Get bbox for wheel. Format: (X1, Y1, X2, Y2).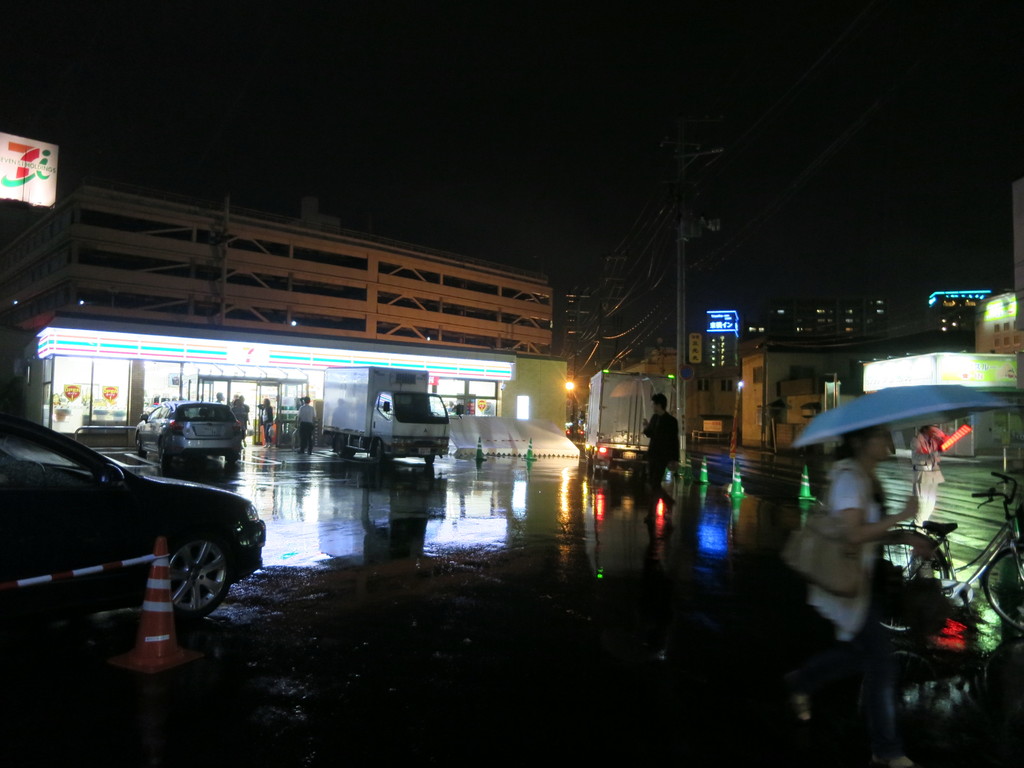
(133, 442, 145, 452).
